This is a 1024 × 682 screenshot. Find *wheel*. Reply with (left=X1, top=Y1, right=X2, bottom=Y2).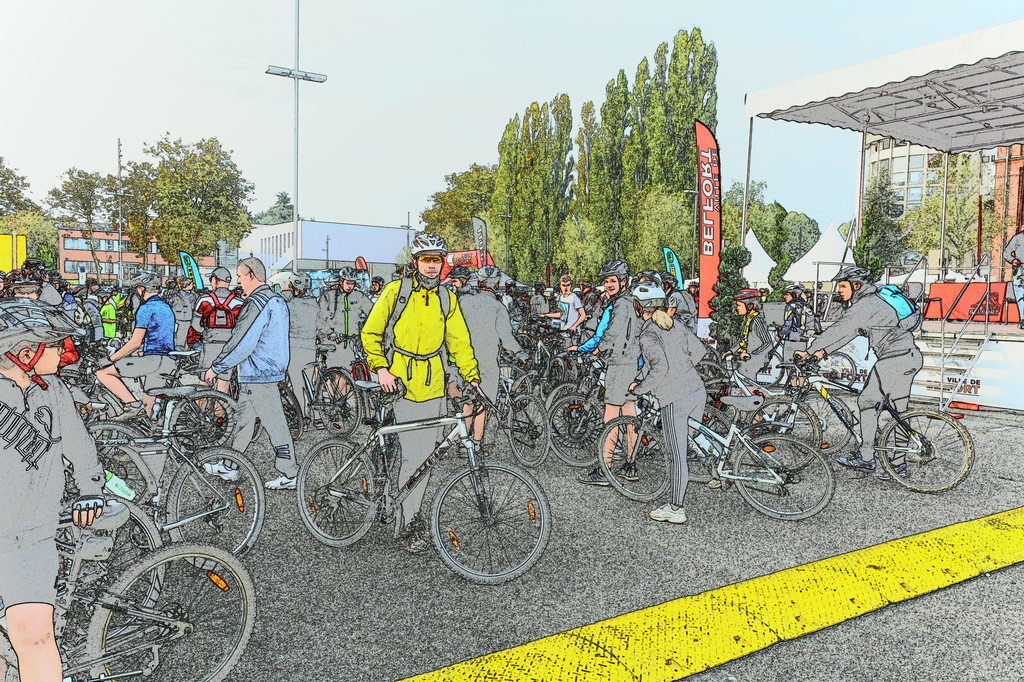
(left=170, top=392, right=241, bottom=456).
